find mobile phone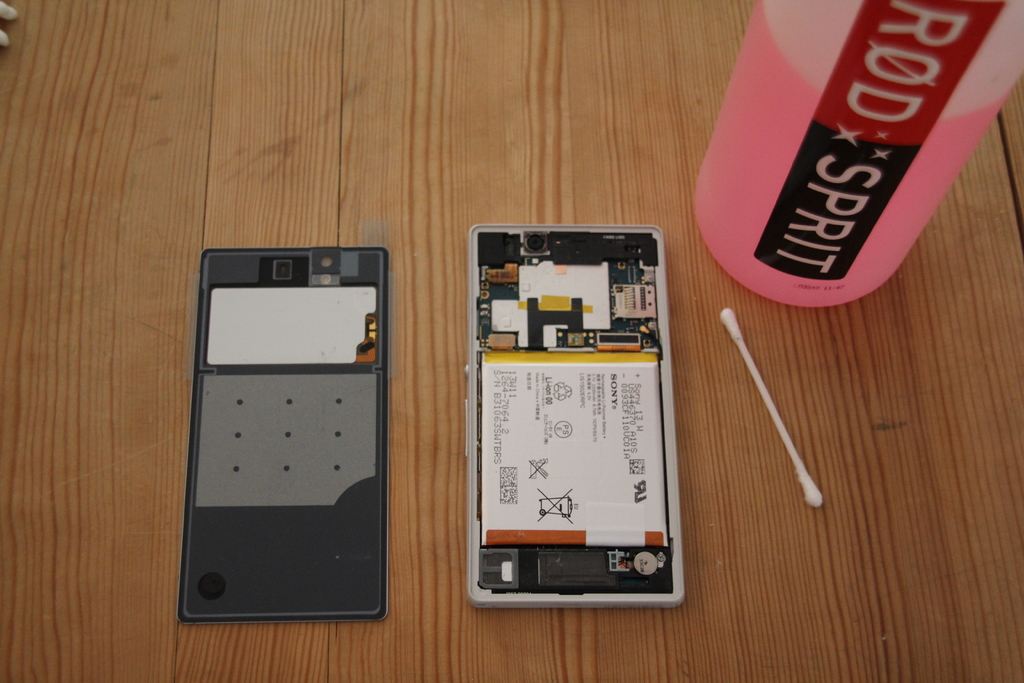
bbox(175, 247, 392, 626)
